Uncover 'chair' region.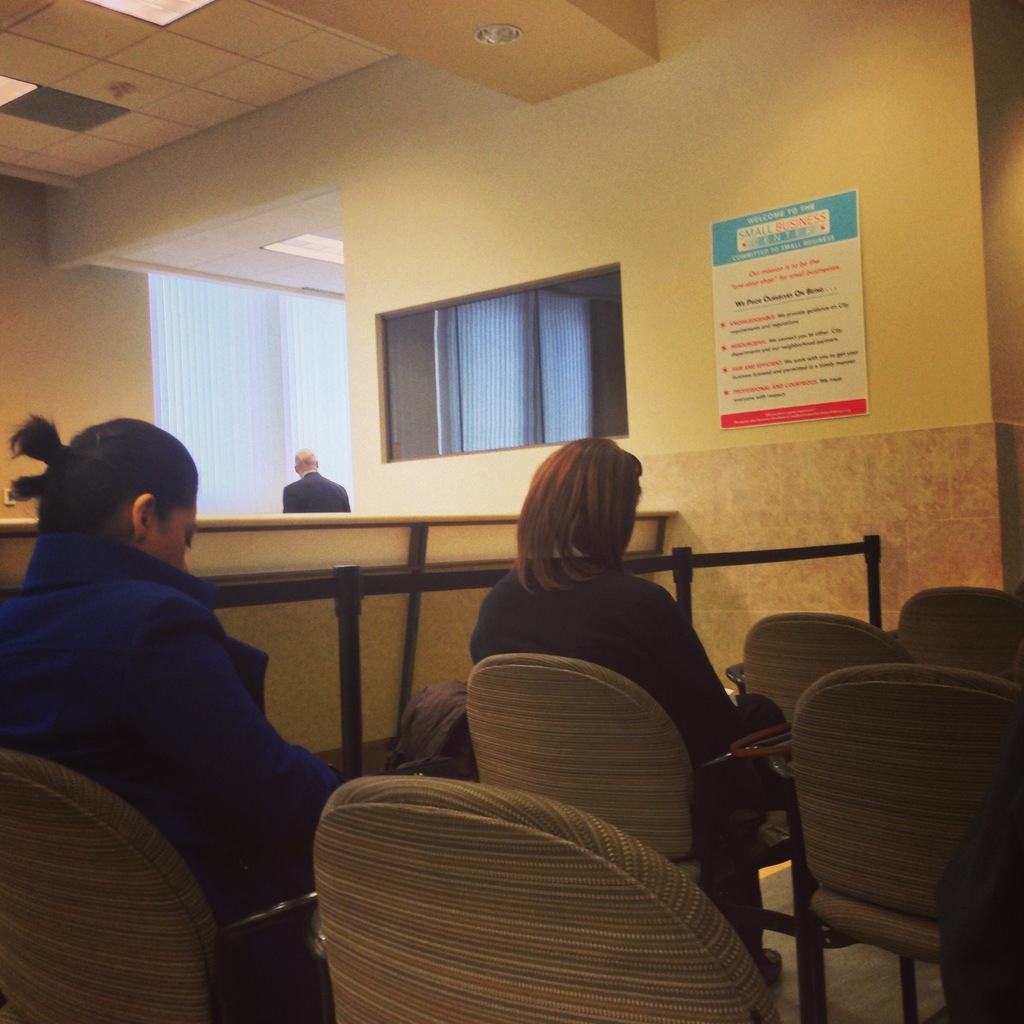
Uncovered: 779,664,1023,1021.
